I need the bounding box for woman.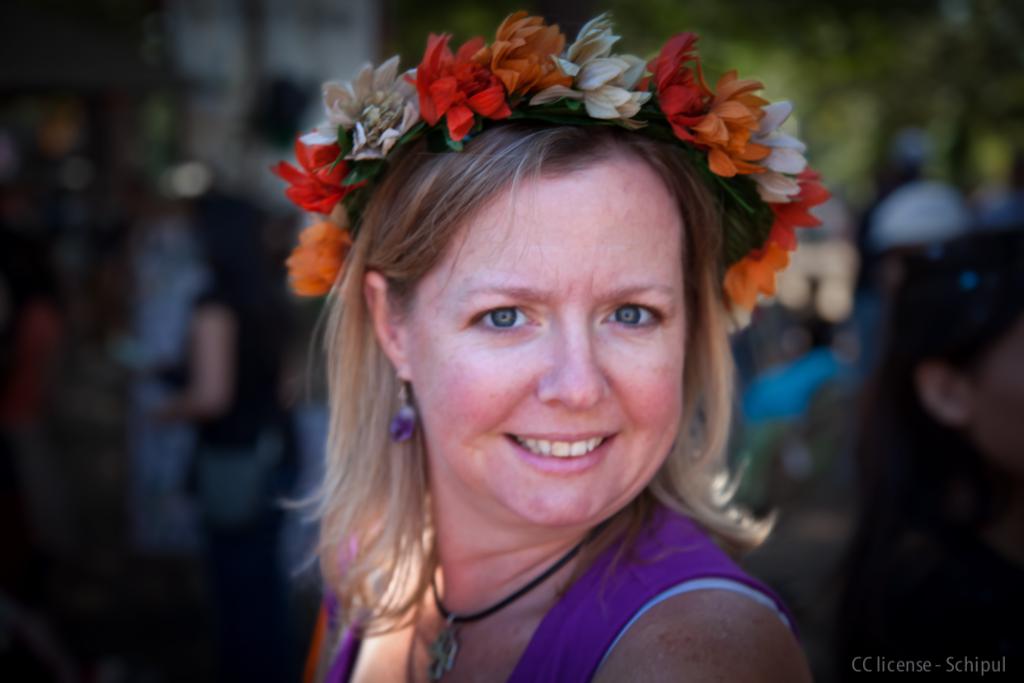
Here it is: [135, 187, 295, 596].
